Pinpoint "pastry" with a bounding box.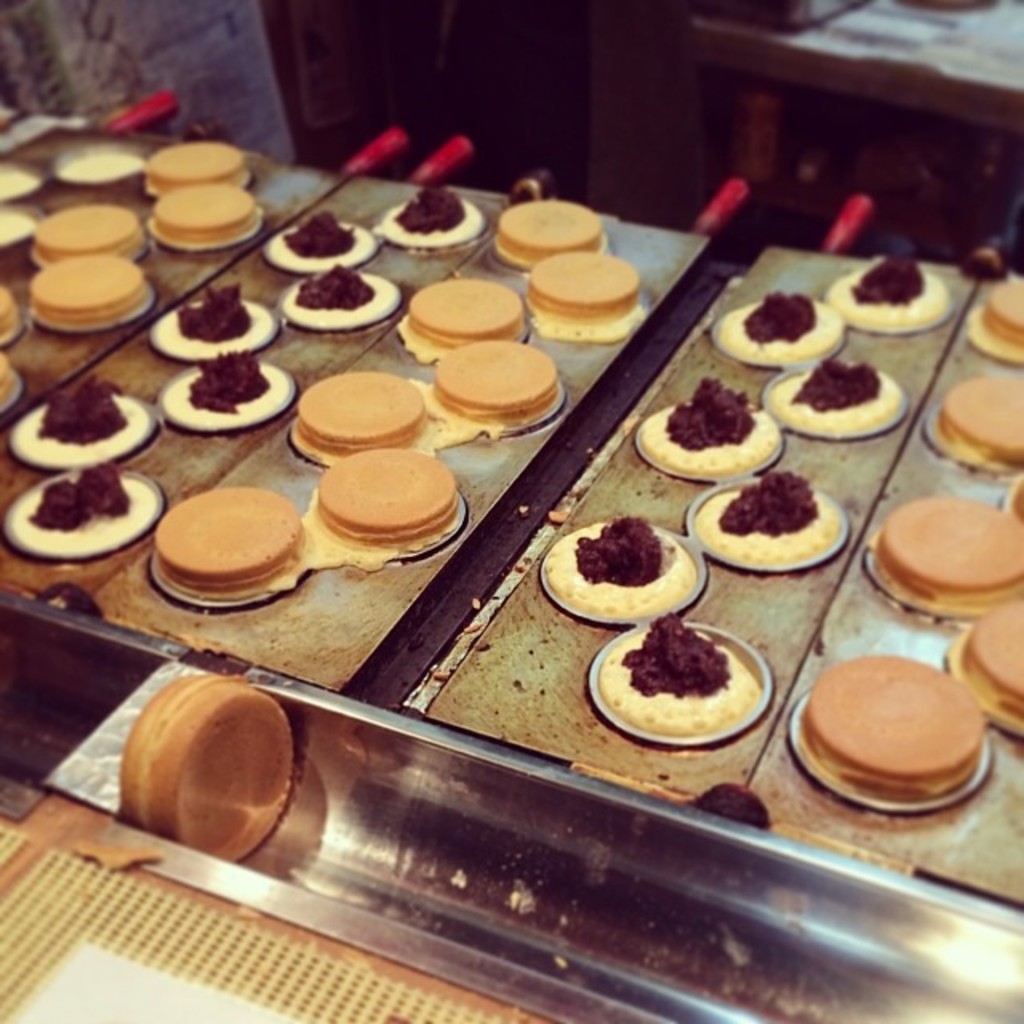
Rect(283, 266, 406, 334).
